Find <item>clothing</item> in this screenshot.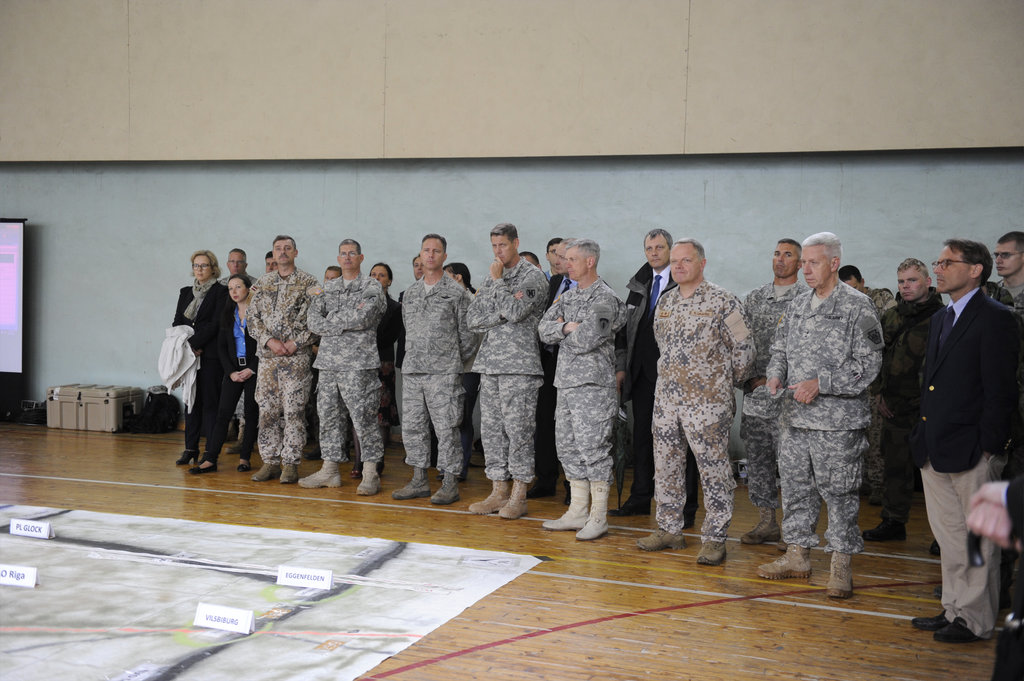
The bounding box for <item>clothing</item> is {"left": 169, "top": 285, "right": 226, "bottom": 453}.
